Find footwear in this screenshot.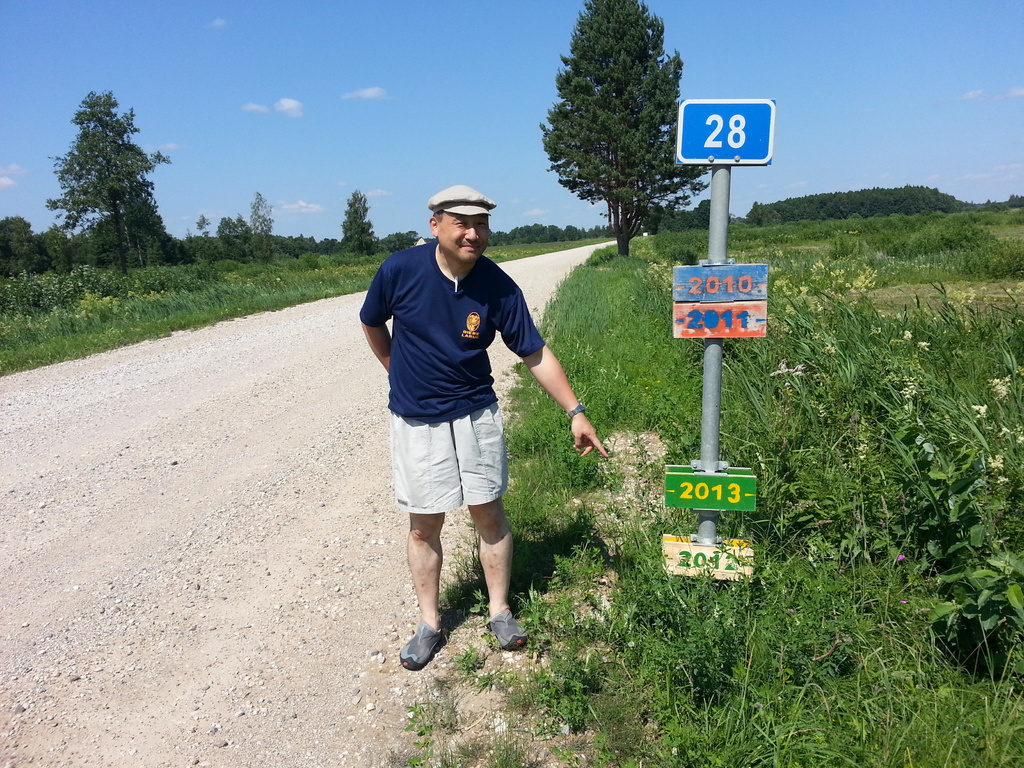
The bounding box for footwear is detection(485, 607, 526, 650).
